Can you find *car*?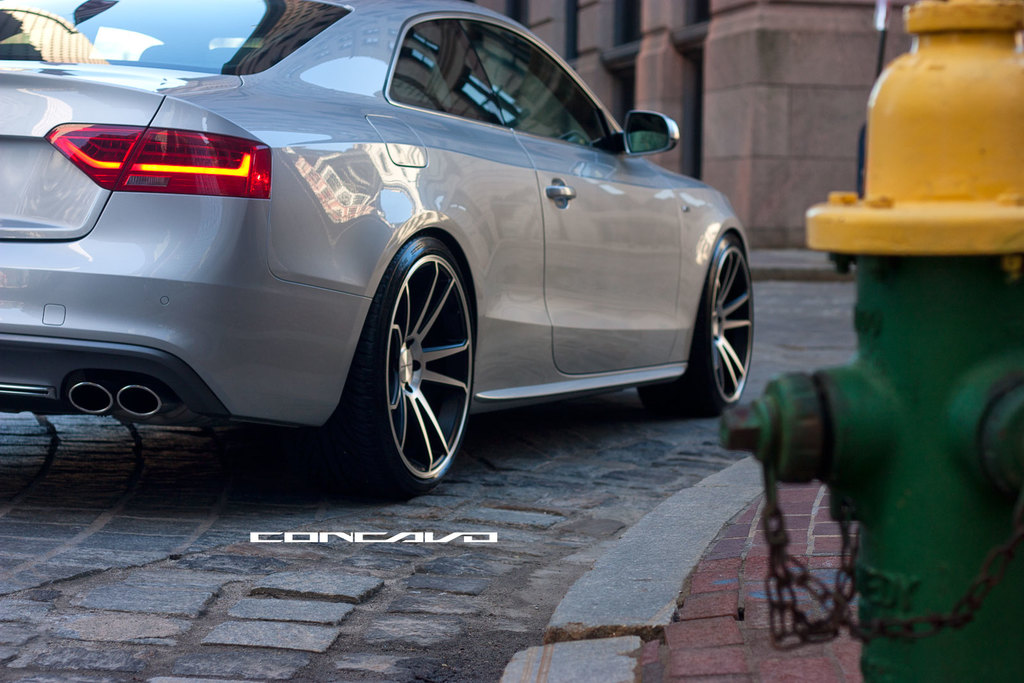
Yes, bounding box: left=0, top=0, right=754, bottom=499.
